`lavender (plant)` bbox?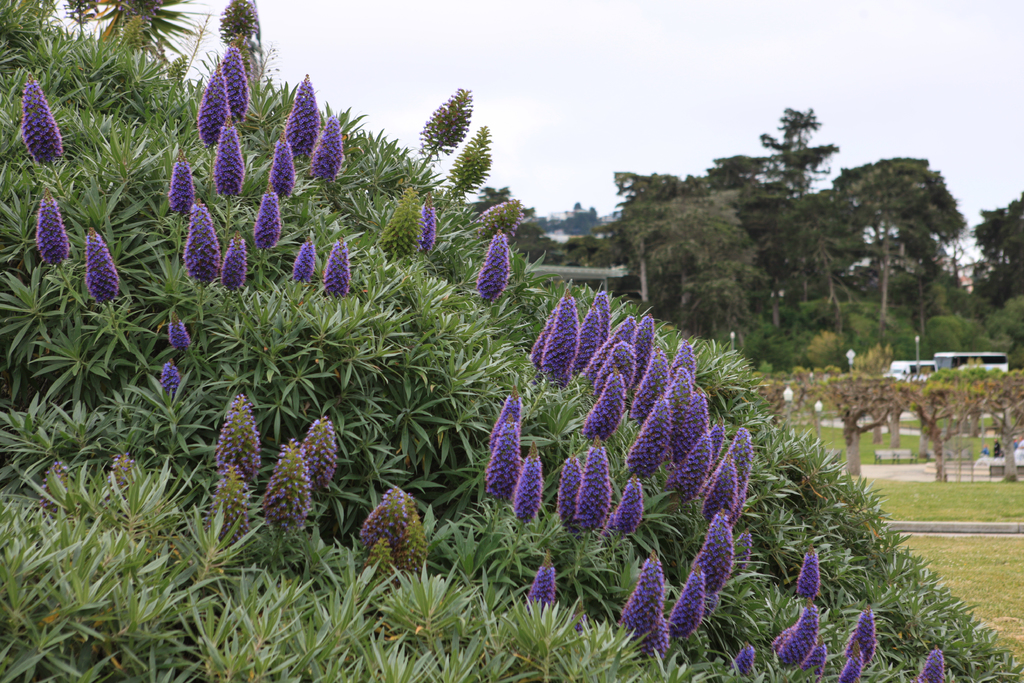
Rect(659, 363, 704, 432)
